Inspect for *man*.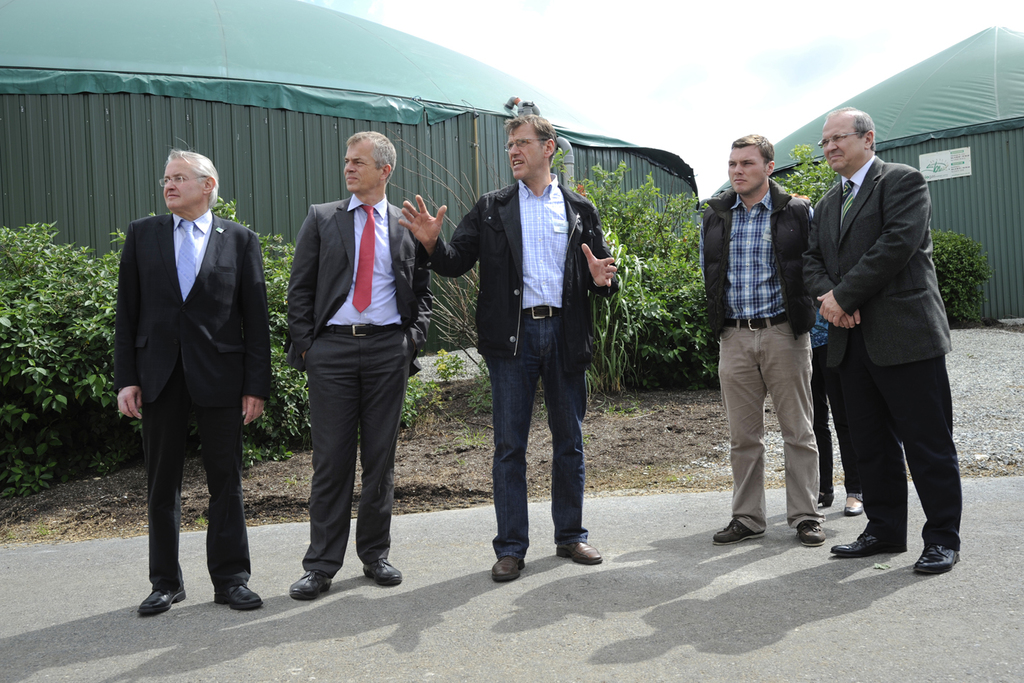
Inspection: crop(689, 120, 831, 548).
